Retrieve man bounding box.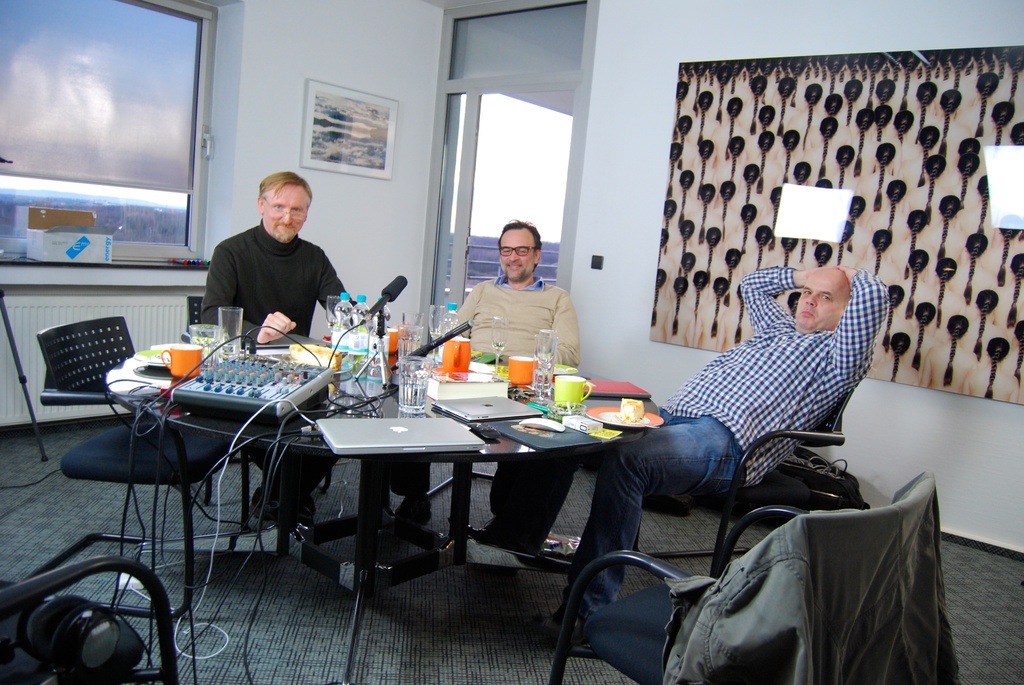
Bounding box: x1=470, y1=264, x2=890, y2=647.
